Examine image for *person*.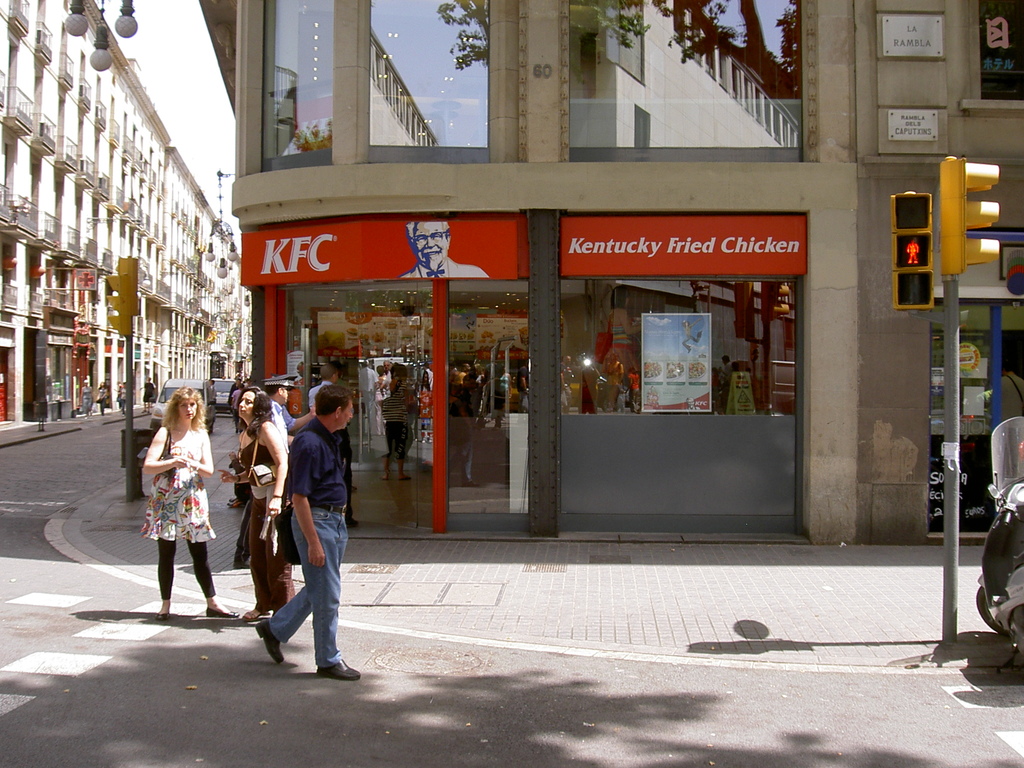
Examination result: <bbox>257, 367, 348, 687</bbox>.
